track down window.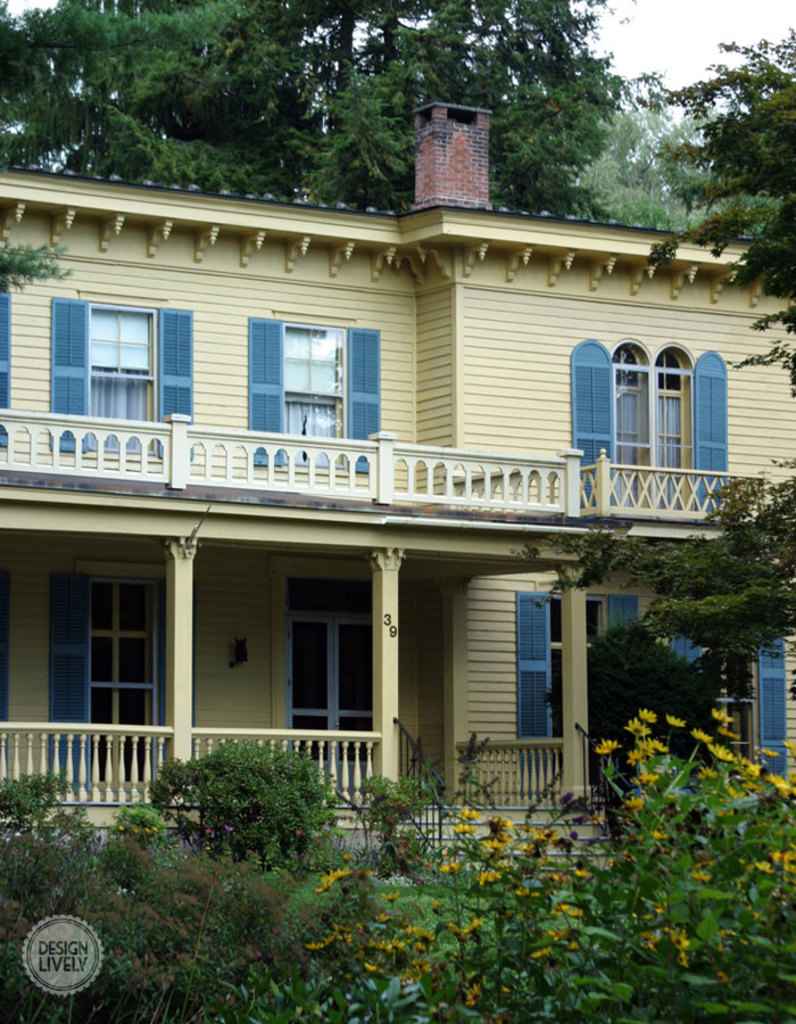
Tracked to x1=55 y1=523 x2=173 y2=788.
